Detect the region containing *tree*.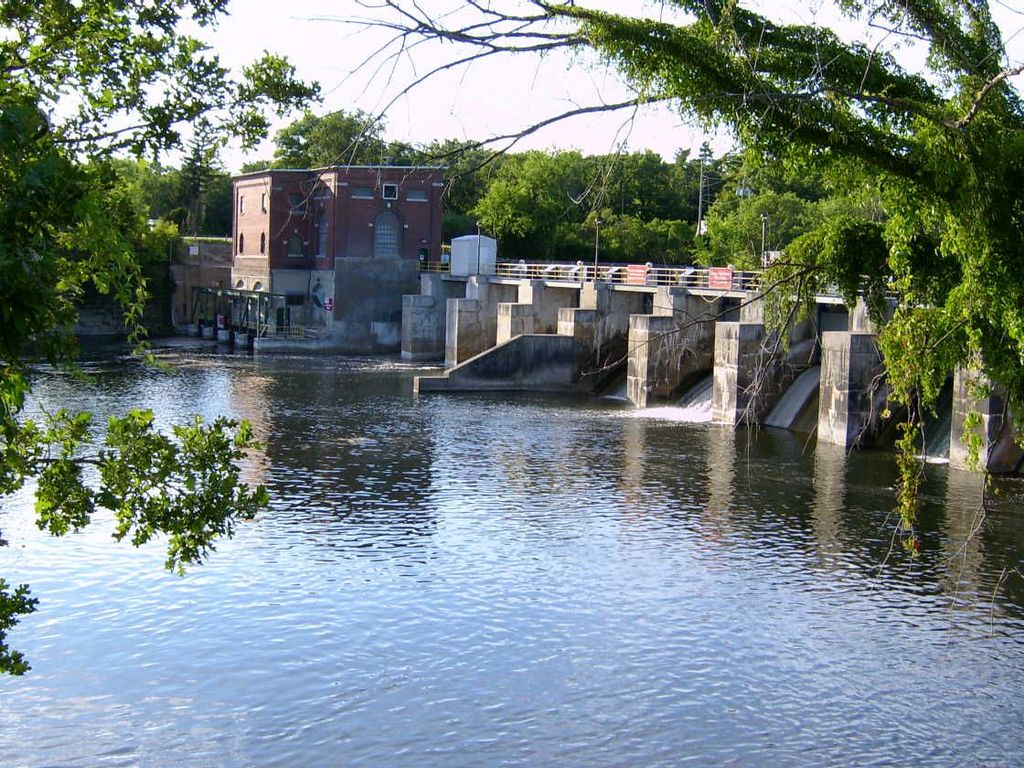
(0,0,325,681).
